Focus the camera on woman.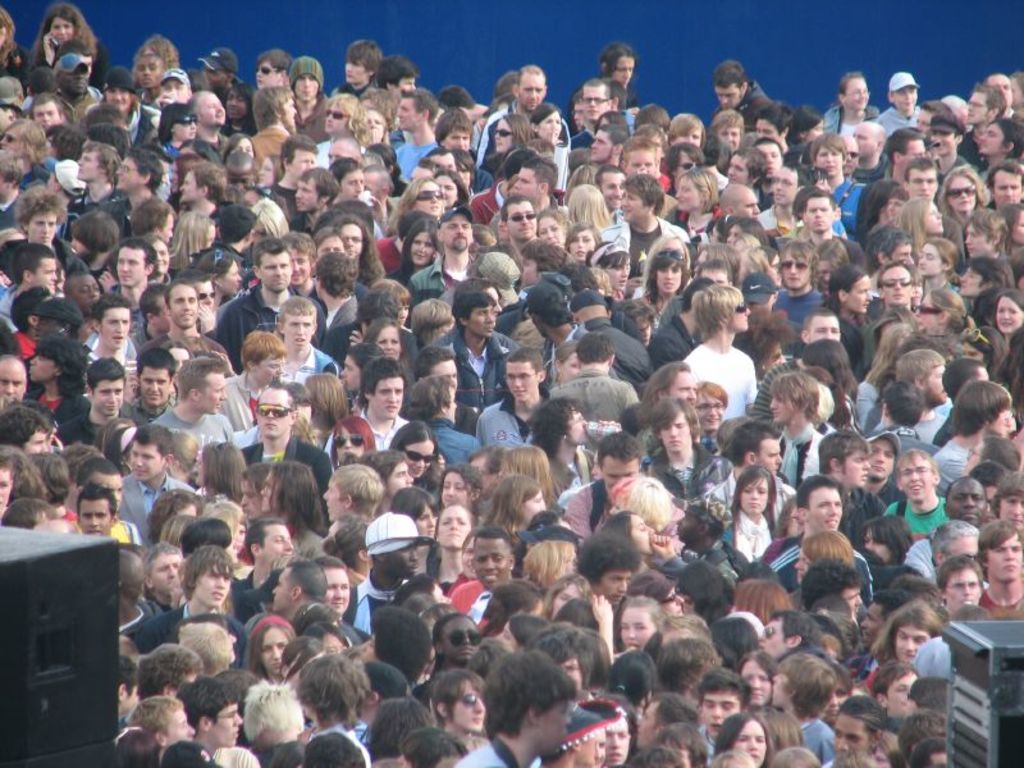
Focus region: bbox=[961, 325, 1011, 379].
